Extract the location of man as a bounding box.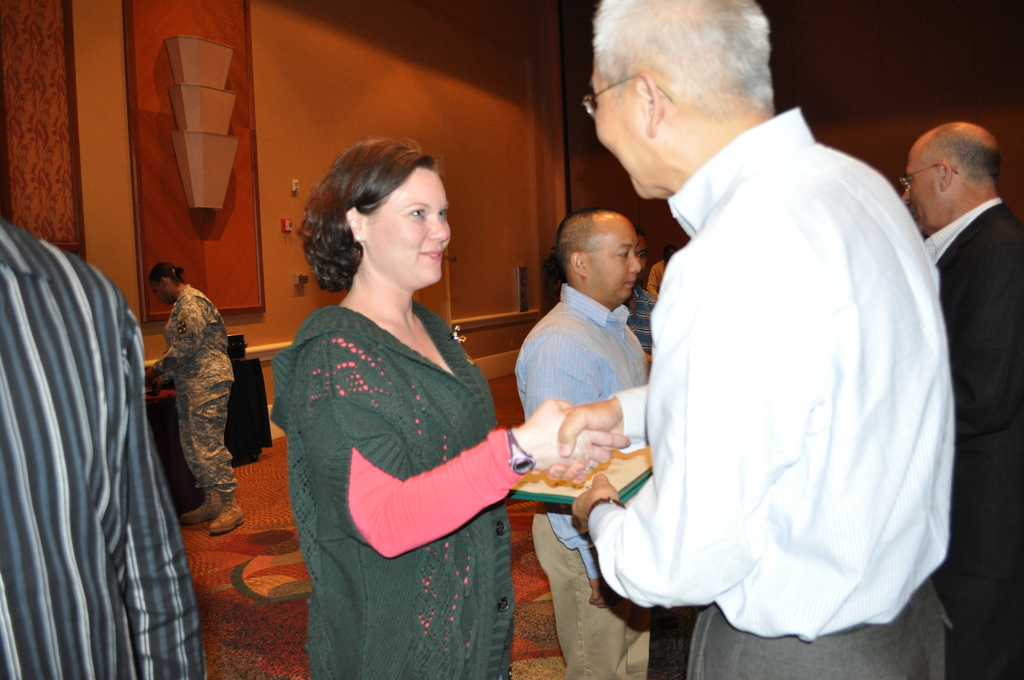
[x1=572, y1=1, x2=968, y2=663].
